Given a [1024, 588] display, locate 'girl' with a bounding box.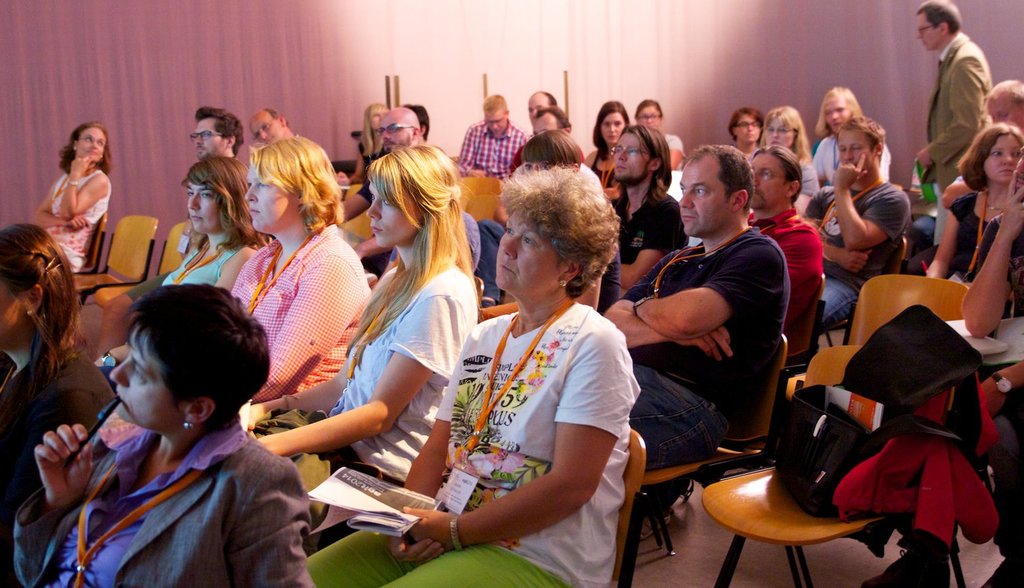
Located: box=[169, 155, 256, 293].
